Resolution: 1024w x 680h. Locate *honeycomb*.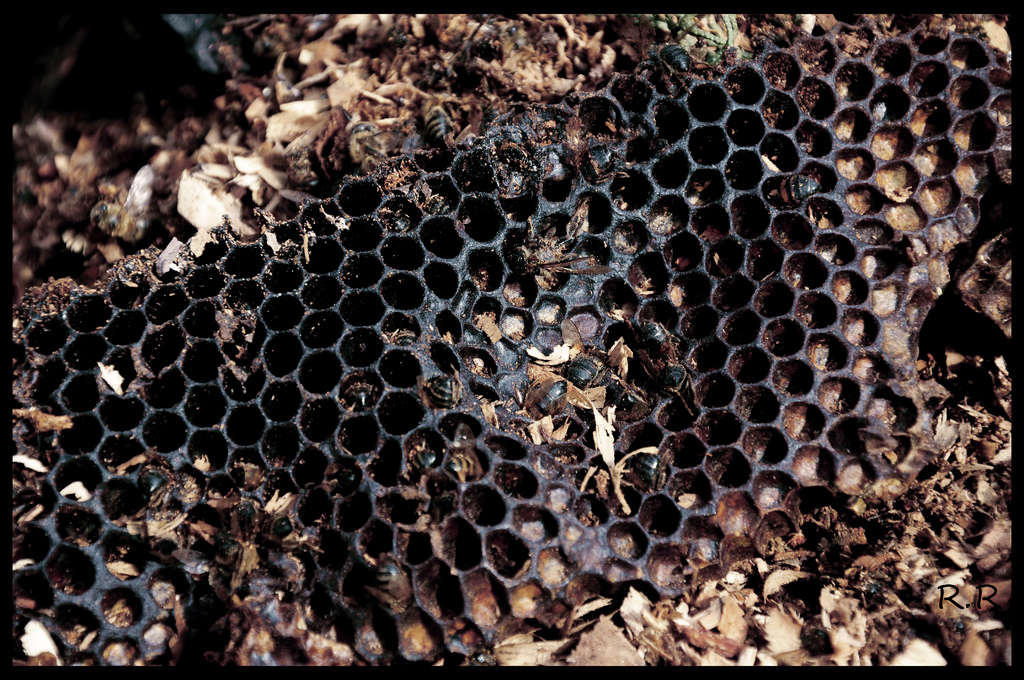
5/3/1016/679.
